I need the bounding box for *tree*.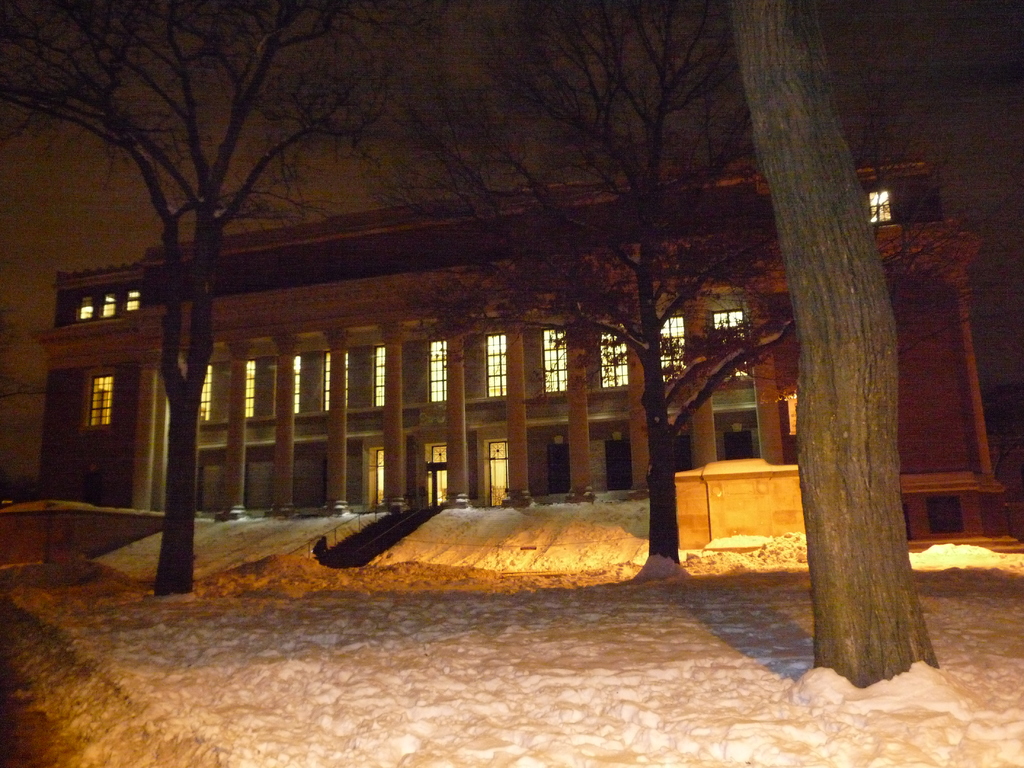
Here it is: bbox=[363, 0, 909, 585].
